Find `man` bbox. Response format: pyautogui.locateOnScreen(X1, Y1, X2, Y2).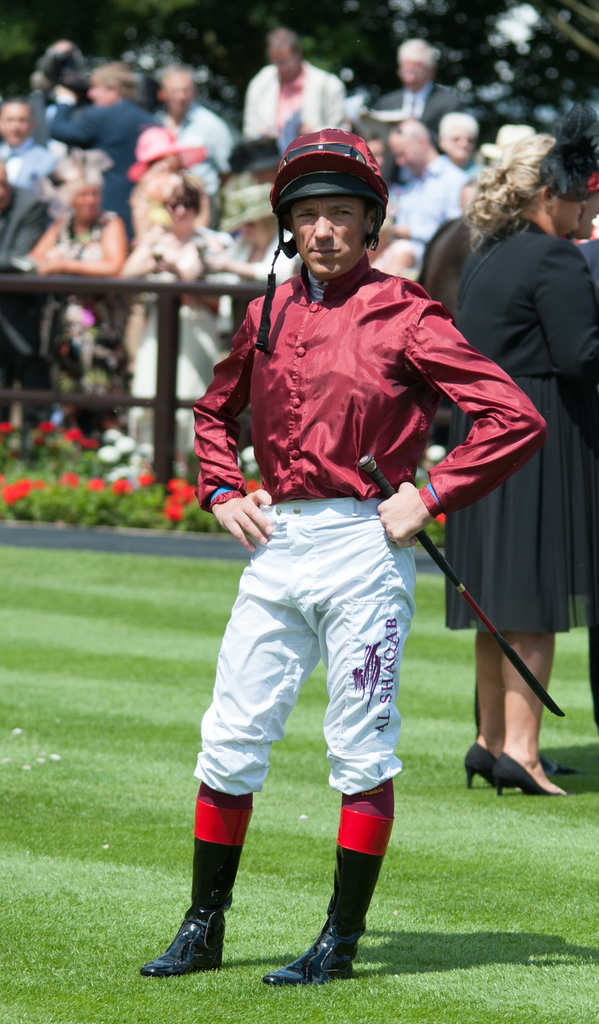
pyautogui.locateOnScreen(50, 60, 162, 232).
